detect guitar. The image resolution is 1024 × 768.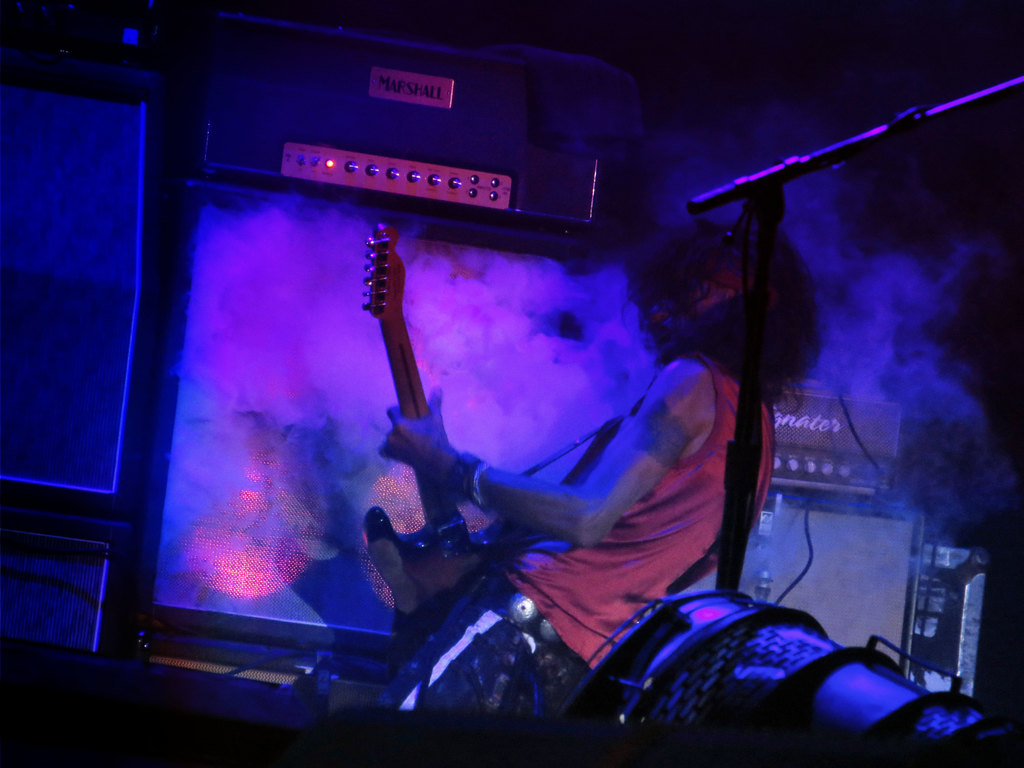
[358,225,521,685].
